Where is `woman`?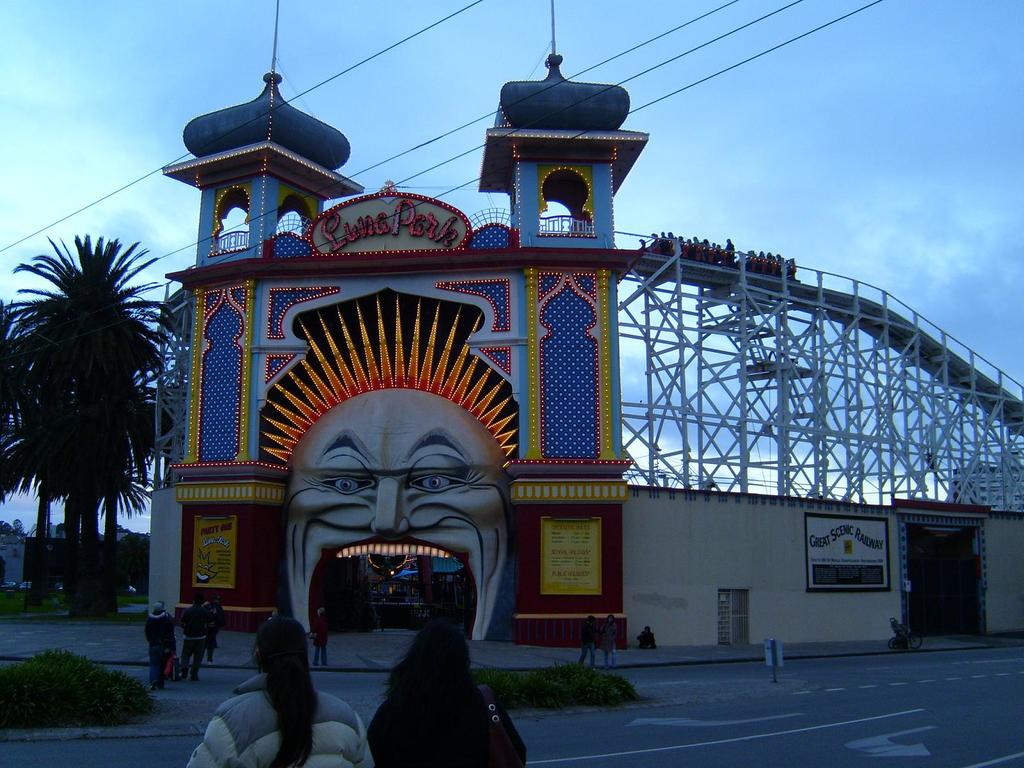
<bbox>312, 606, 335, 669</bbox>.
